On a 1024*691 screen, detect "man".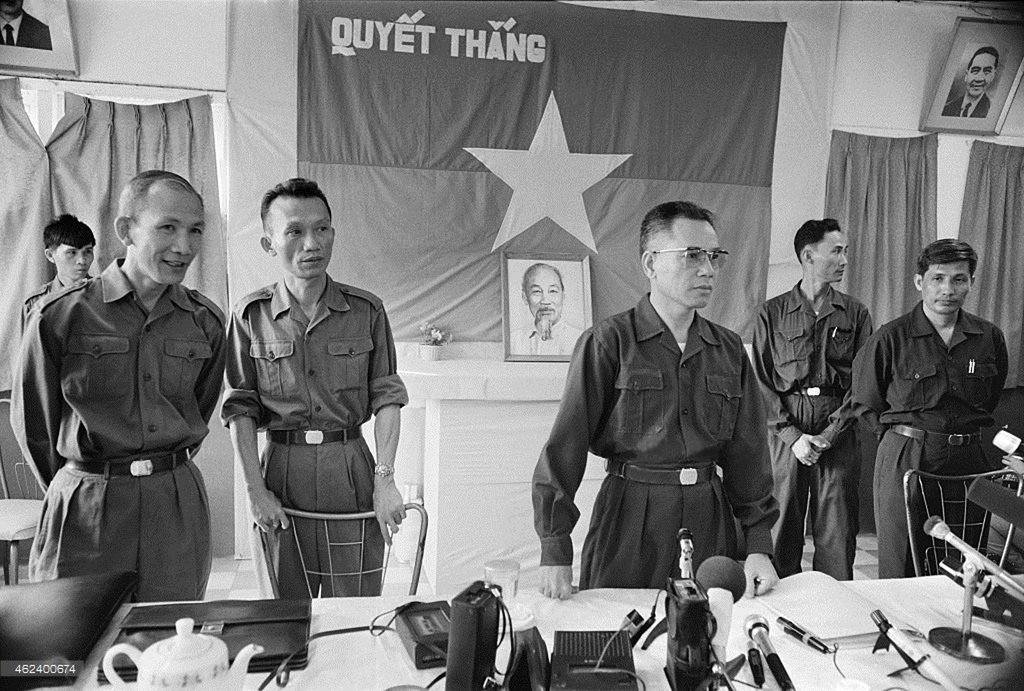
[223,177,413,594].
